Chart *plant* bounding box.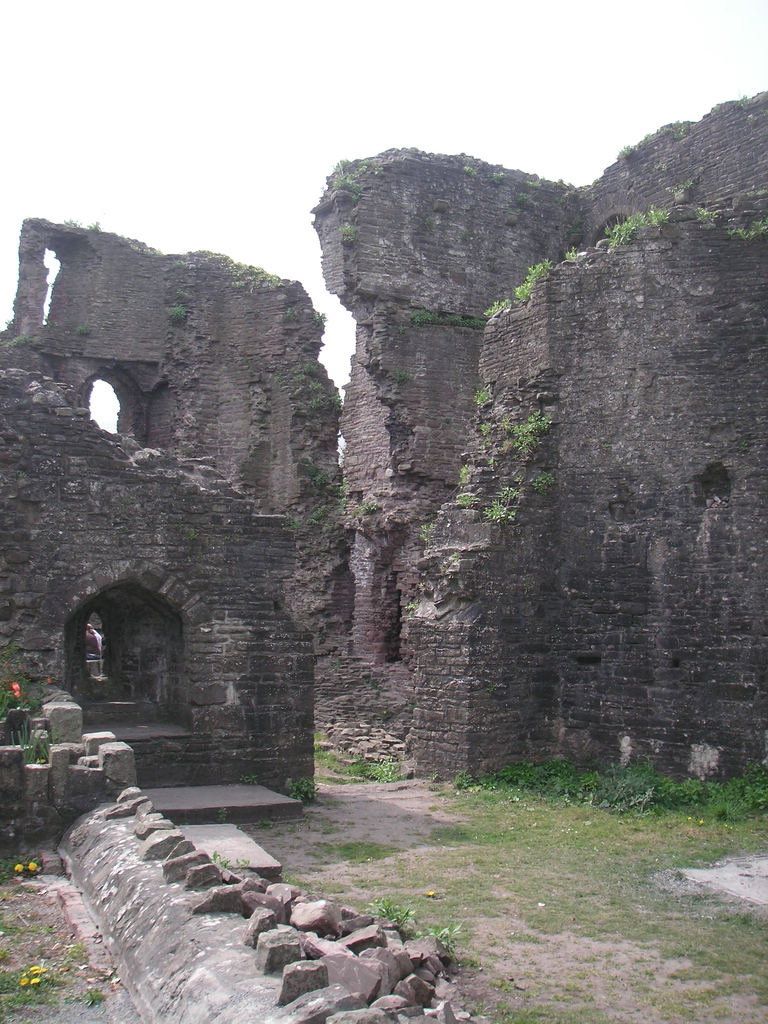
Charted: [459, 466, 466, 483].
